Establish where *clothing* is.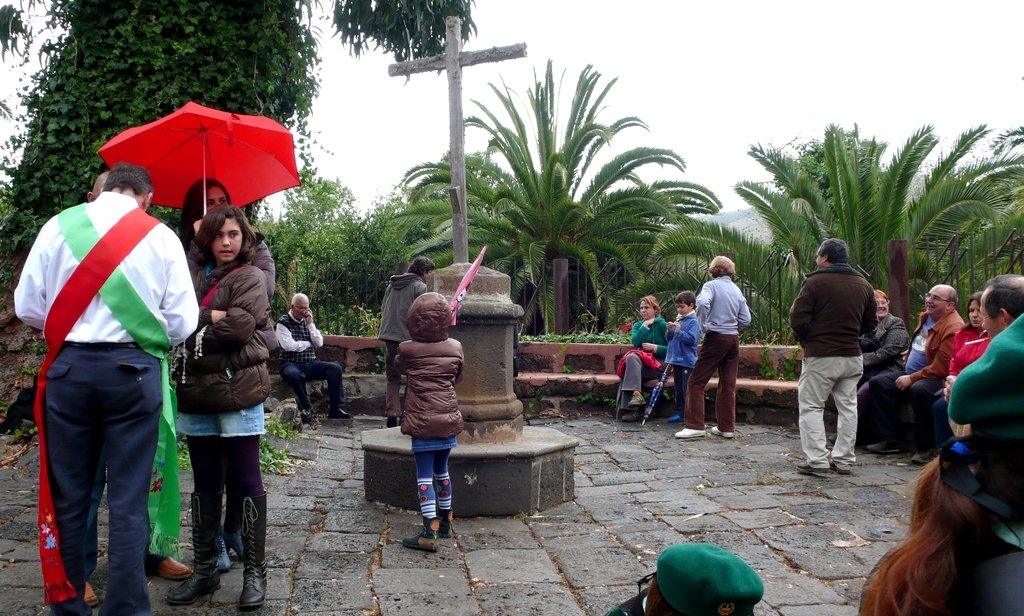
Established at {"left": 620, "top": 312, "right": 669, "bottom": 418}.
